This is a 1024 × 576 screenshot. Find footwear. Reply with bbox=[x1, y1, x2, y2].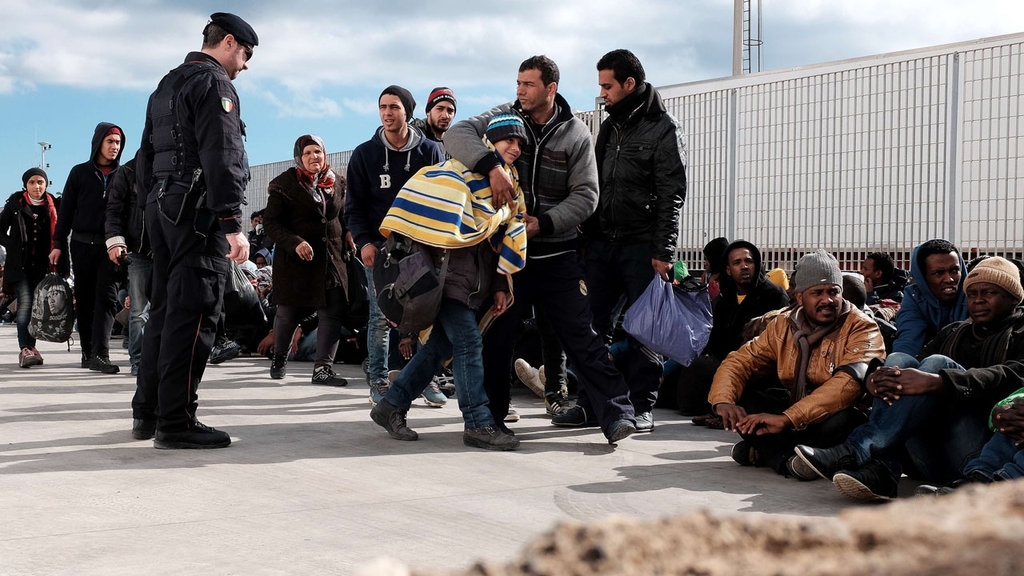
bbox=[542, 393, 579, 419].
